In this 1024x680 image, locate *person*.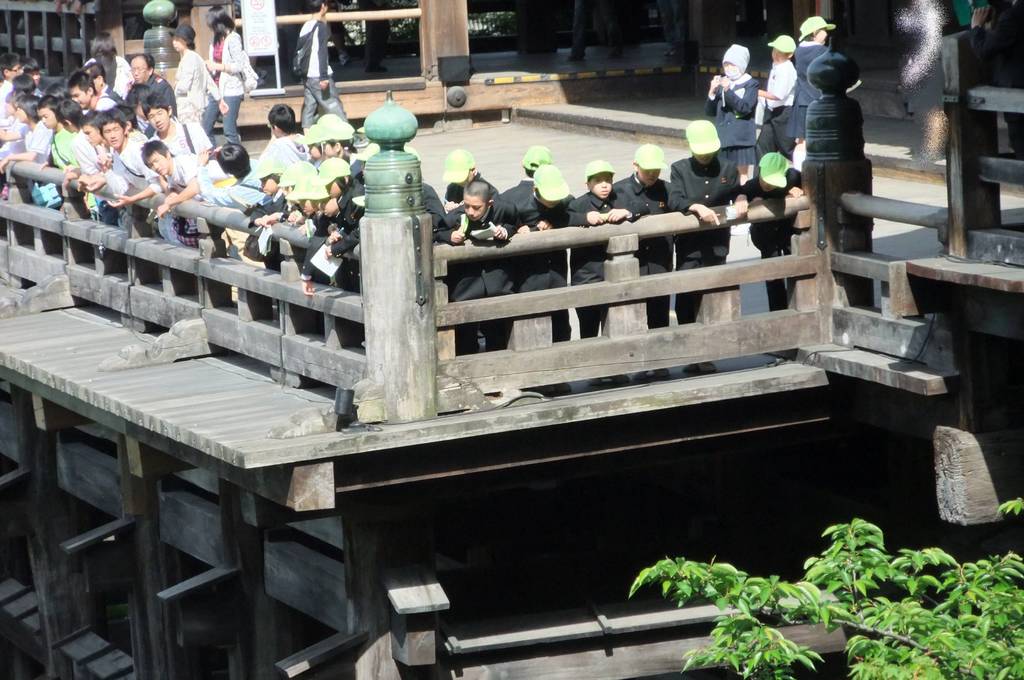
Bounding box: rect(494, 144, 573, 206).
